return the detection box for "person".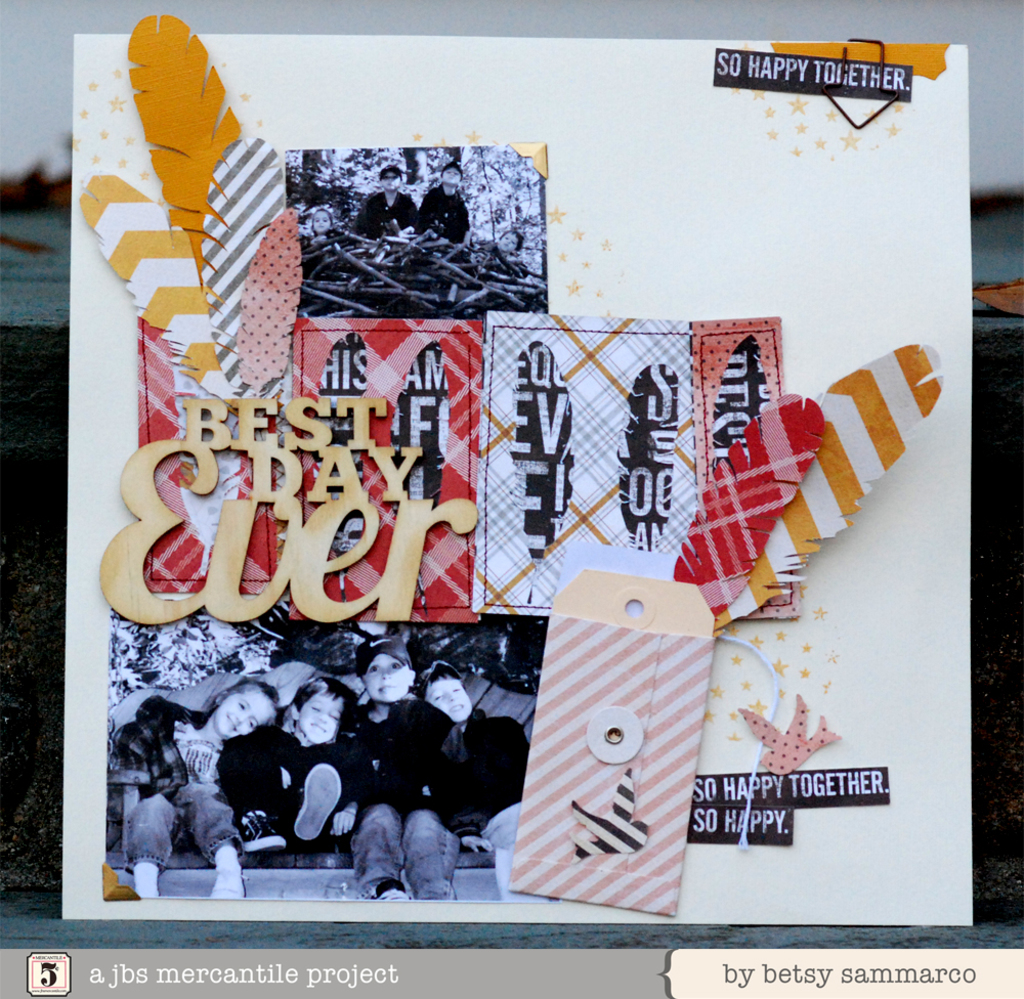
bbox=(415, 158, 469, 243).
